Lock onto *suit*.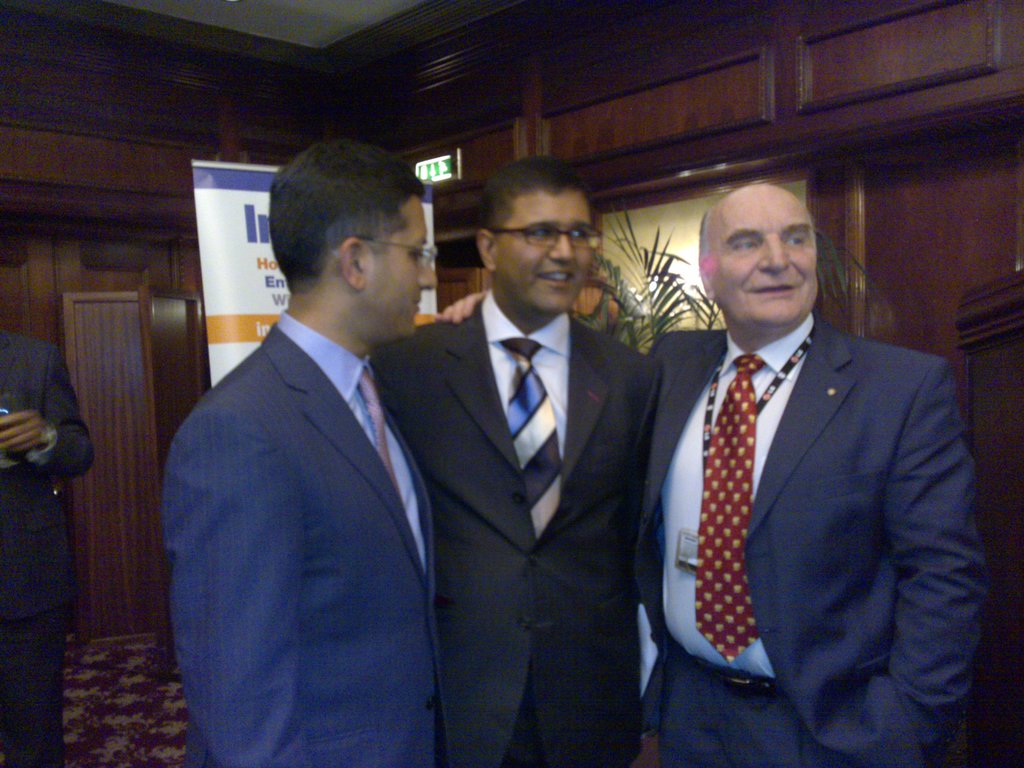
Locked: 163 309 435 767.
